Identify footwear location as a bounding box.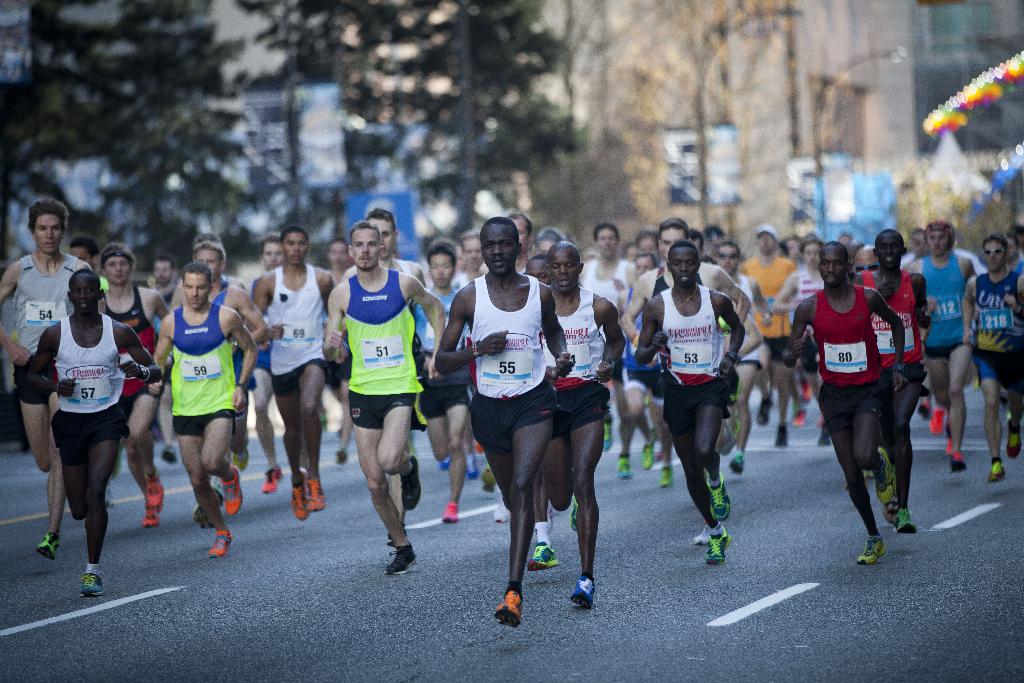
bbox=[570, 498, 584, 532].
